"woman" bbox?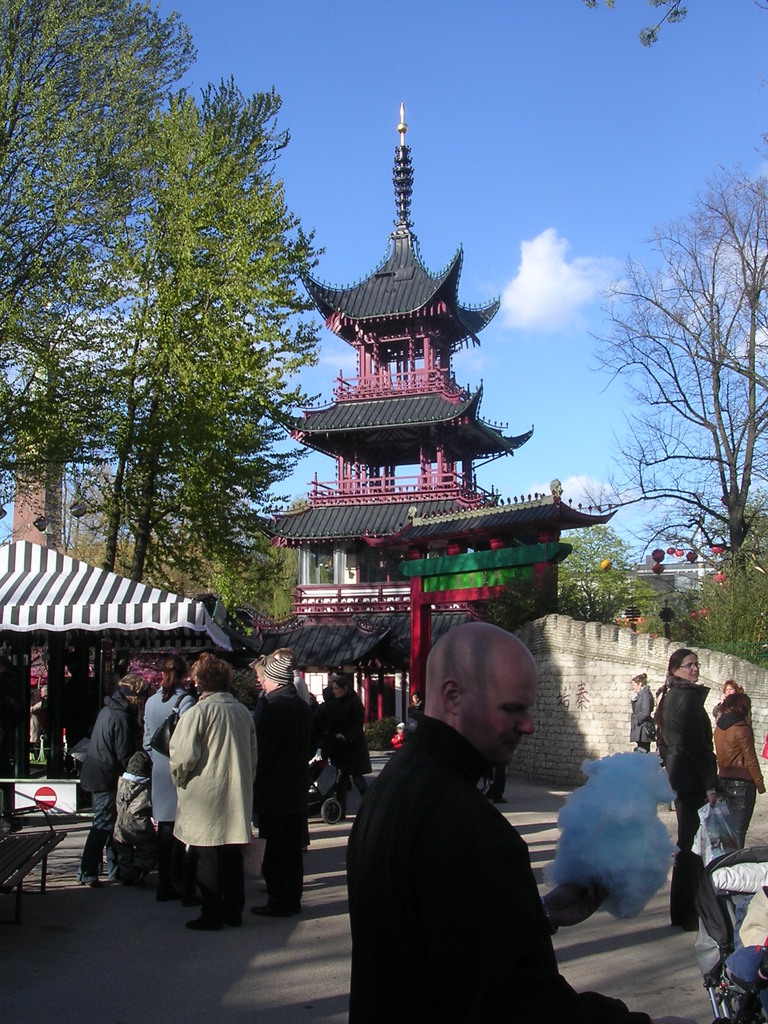
box=[77, 671, 142, 890]
